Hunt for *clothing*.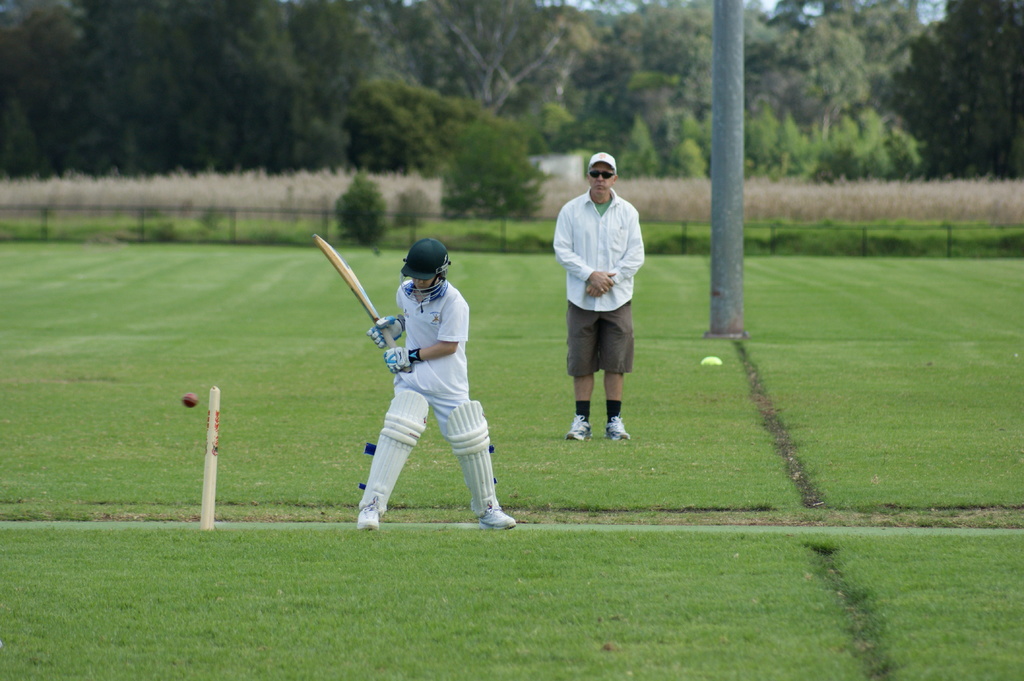
Hunted down at [555,159,649,433].
